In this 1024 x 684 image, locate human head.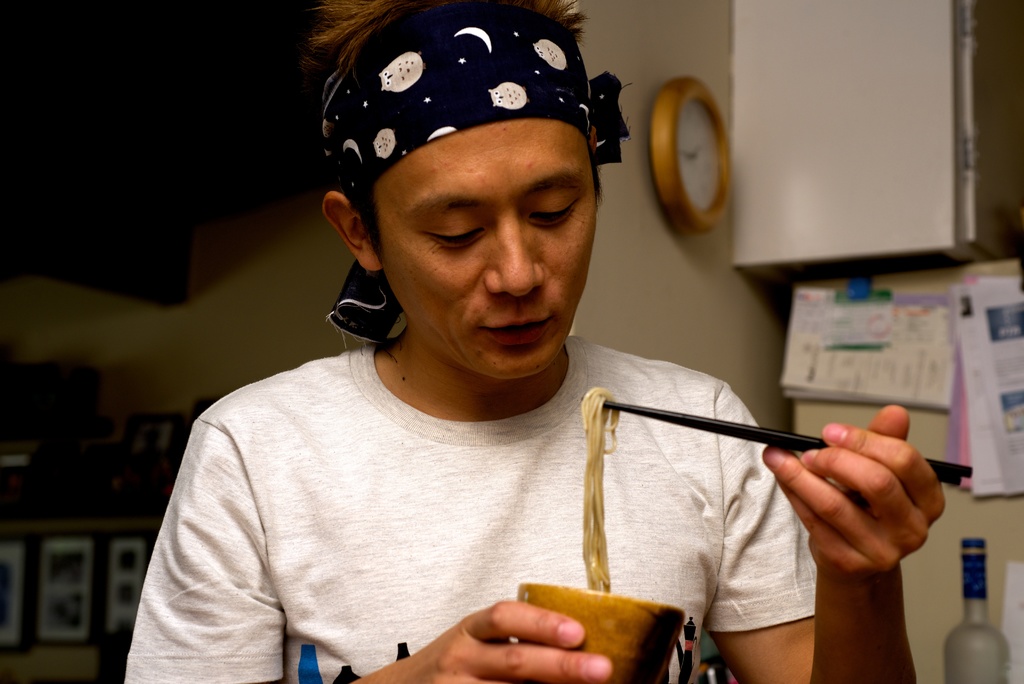
Bounding box: <box>316,29,608,343</box>.
